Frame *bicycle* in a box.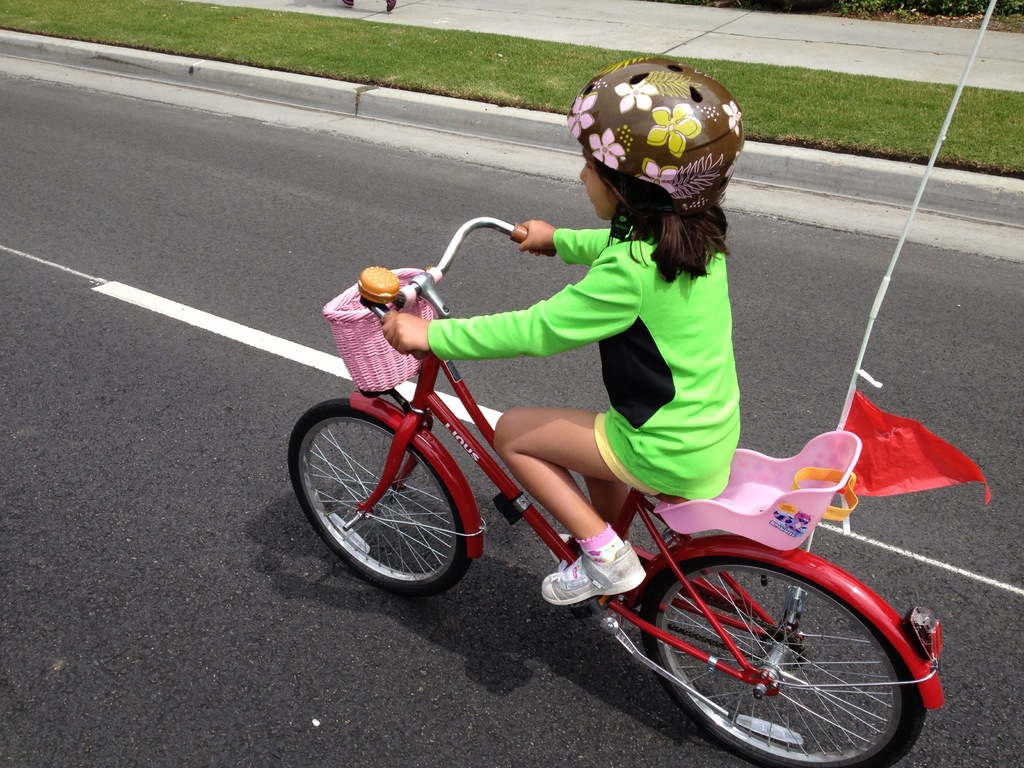
[left=294, top=216, right=947, bottom=767].
